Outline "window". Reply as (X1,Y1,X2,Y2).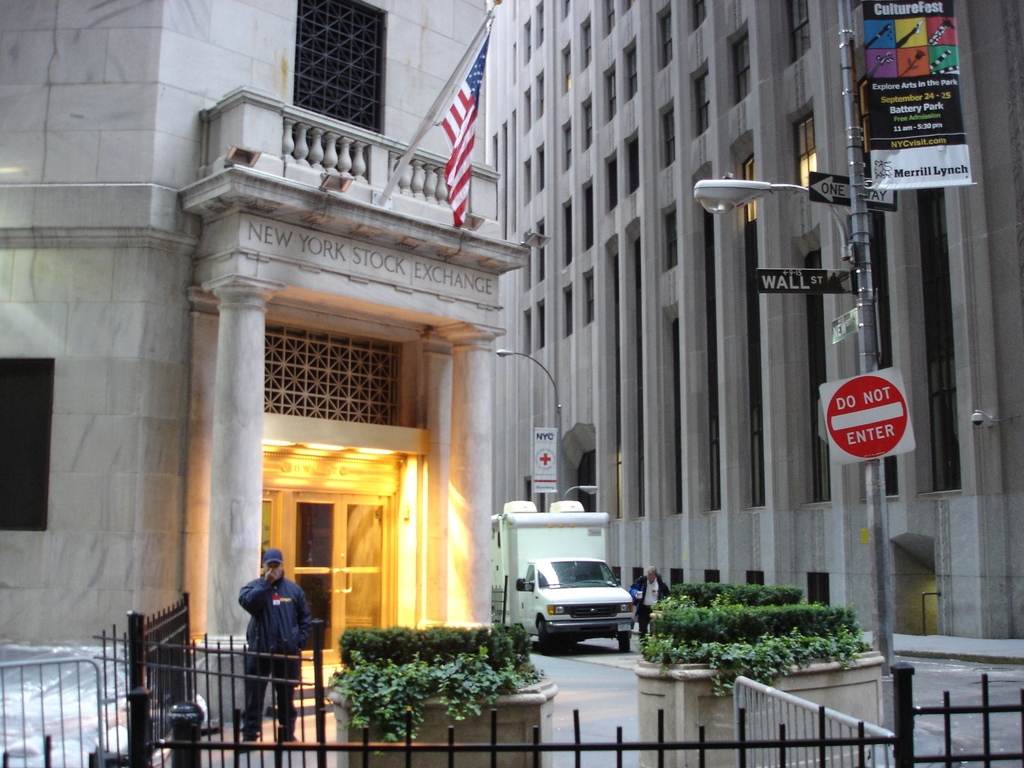
(687,0,712,33).
